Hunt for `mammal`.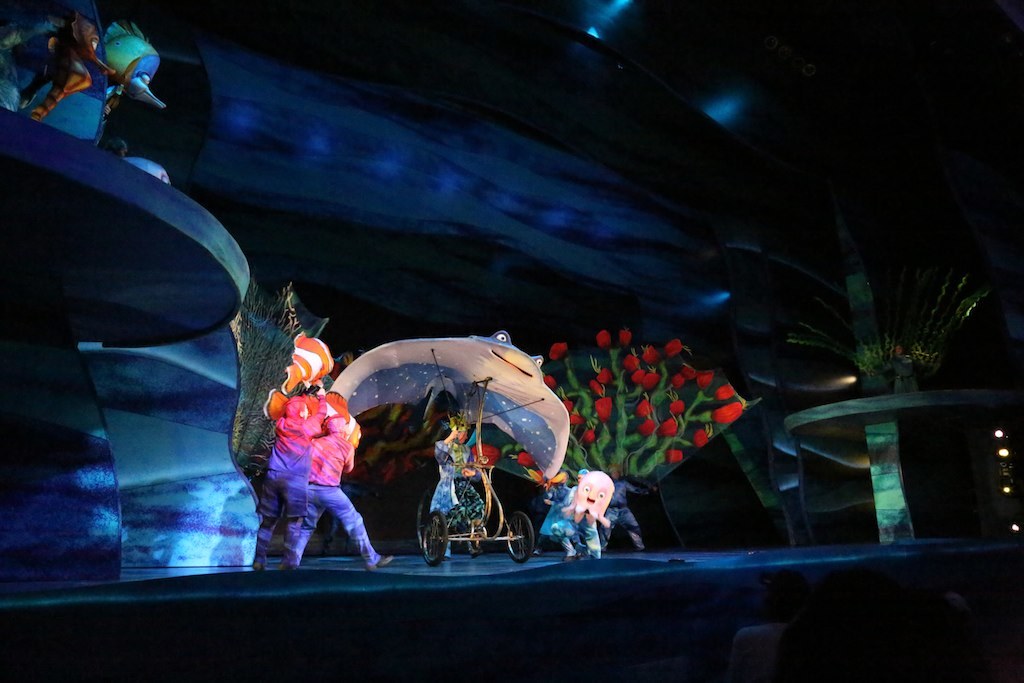
Hunted down at pyautogui.locateOnScreen(241, 378, 326, 569).
